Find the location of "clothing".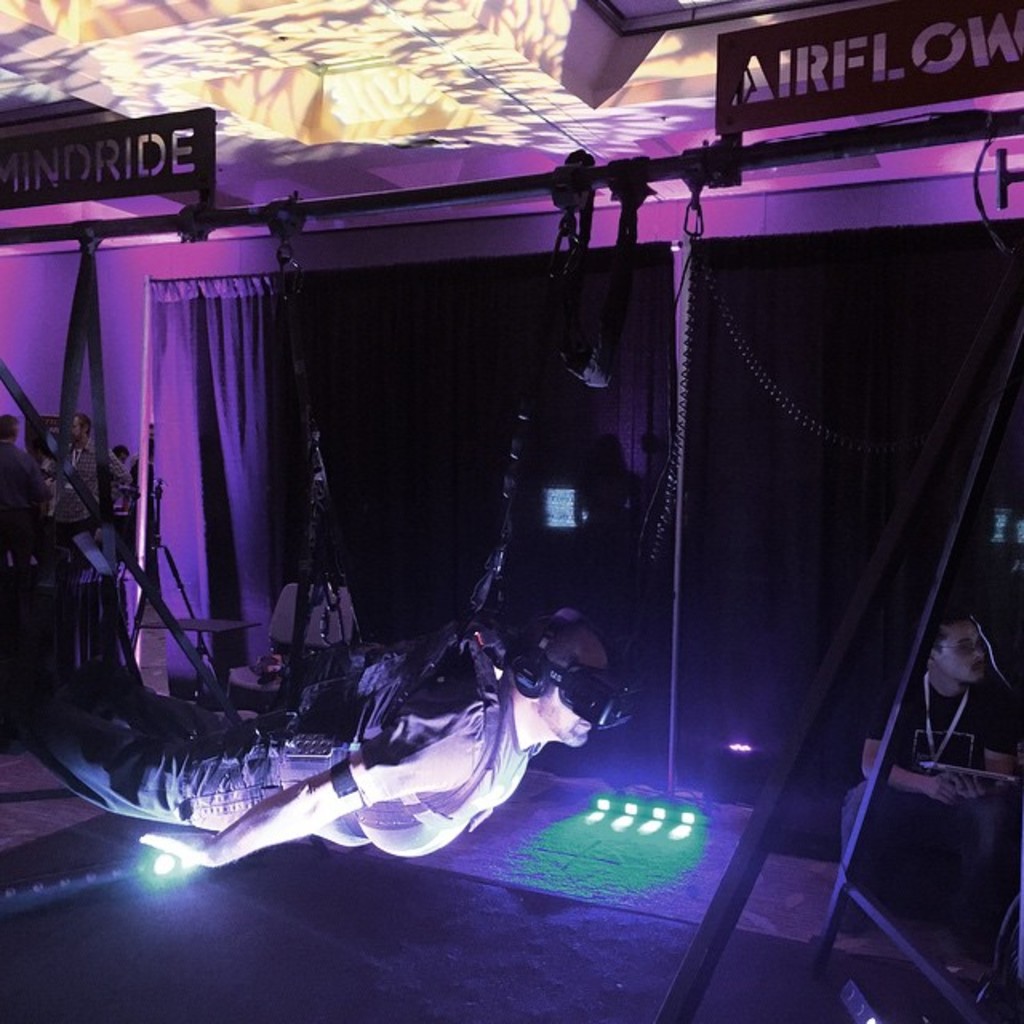
Location: BBox(2, 680, 523, 856).
